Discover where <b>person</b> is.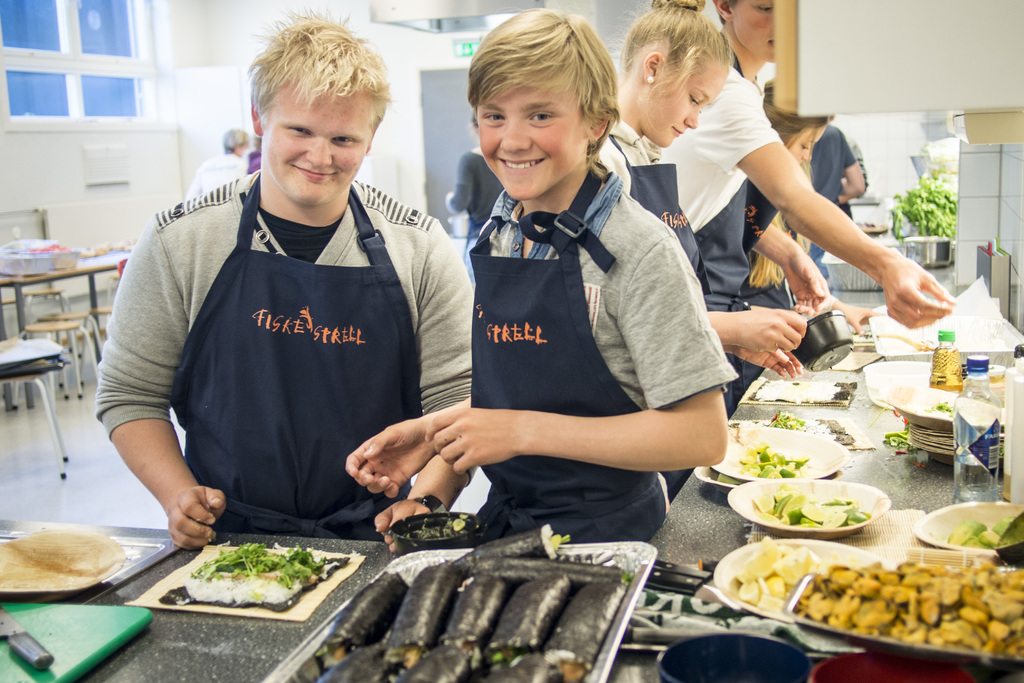
Discovered at rect(655, 0, 951, 332).
